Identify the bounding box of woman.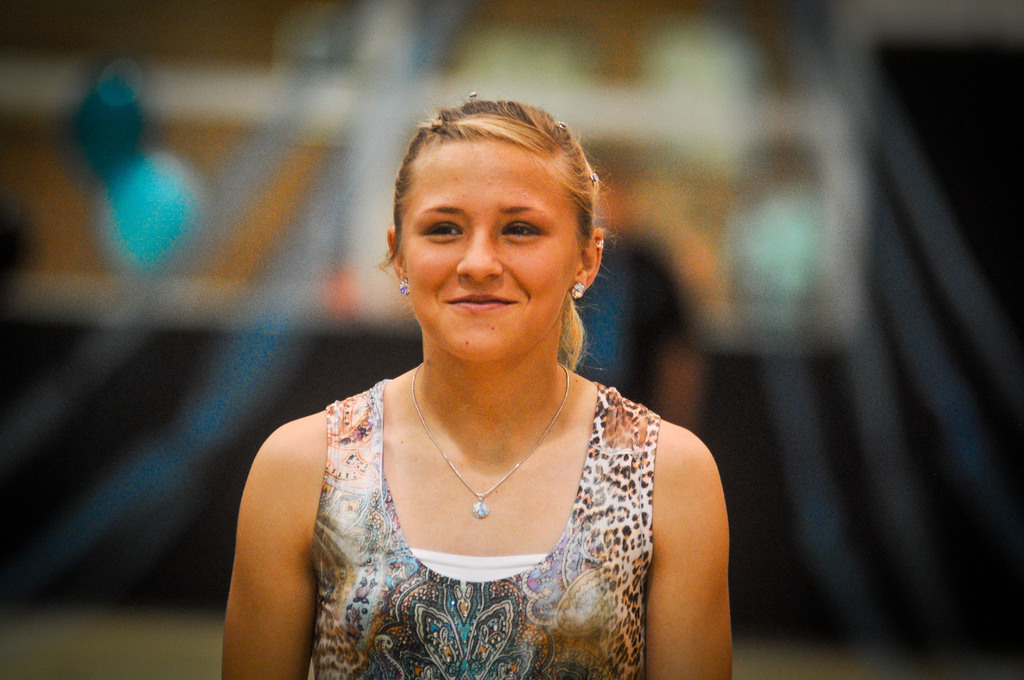
x1=205 y1=85 x2=759 y2=677.
